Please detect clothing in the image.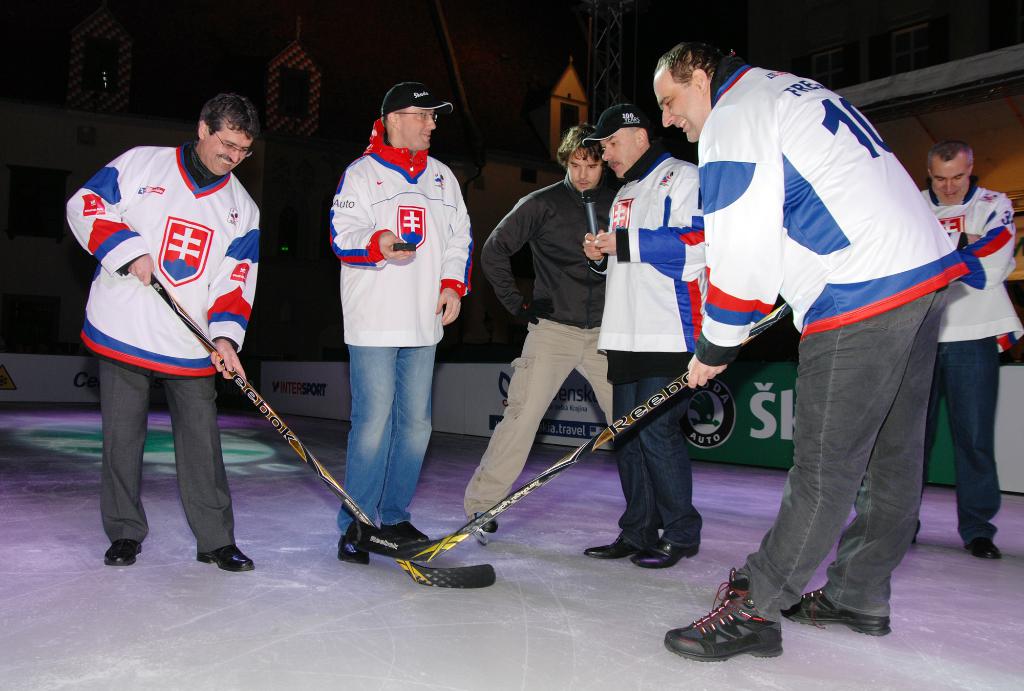
bbox=(597, 150, 714, 555).
